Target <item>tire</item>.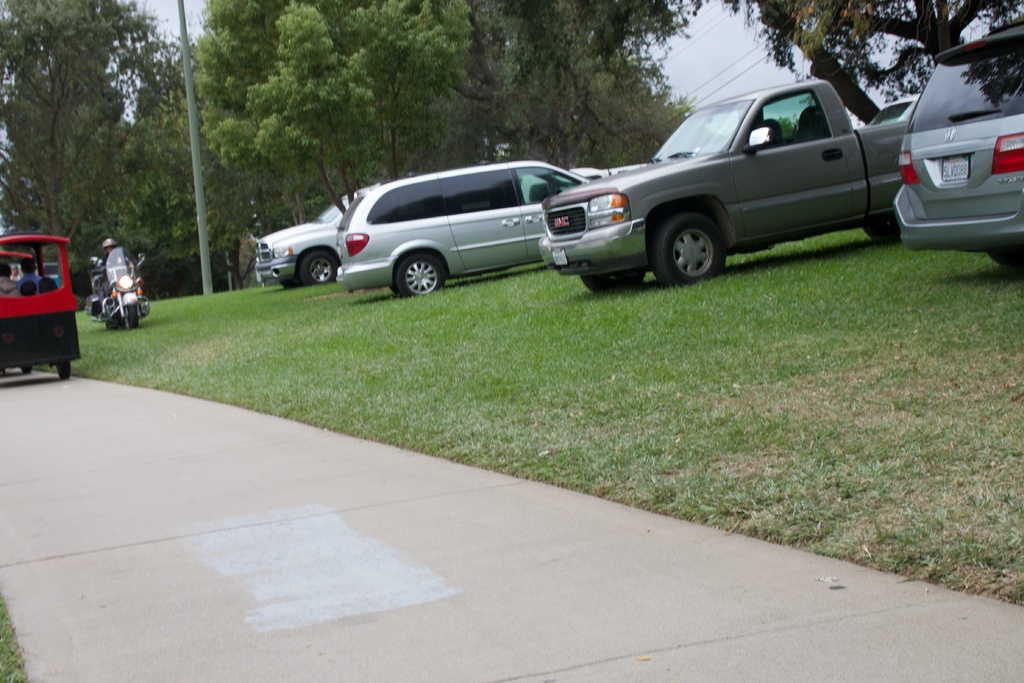
Target region: crop(280, 272, 305, 286).
